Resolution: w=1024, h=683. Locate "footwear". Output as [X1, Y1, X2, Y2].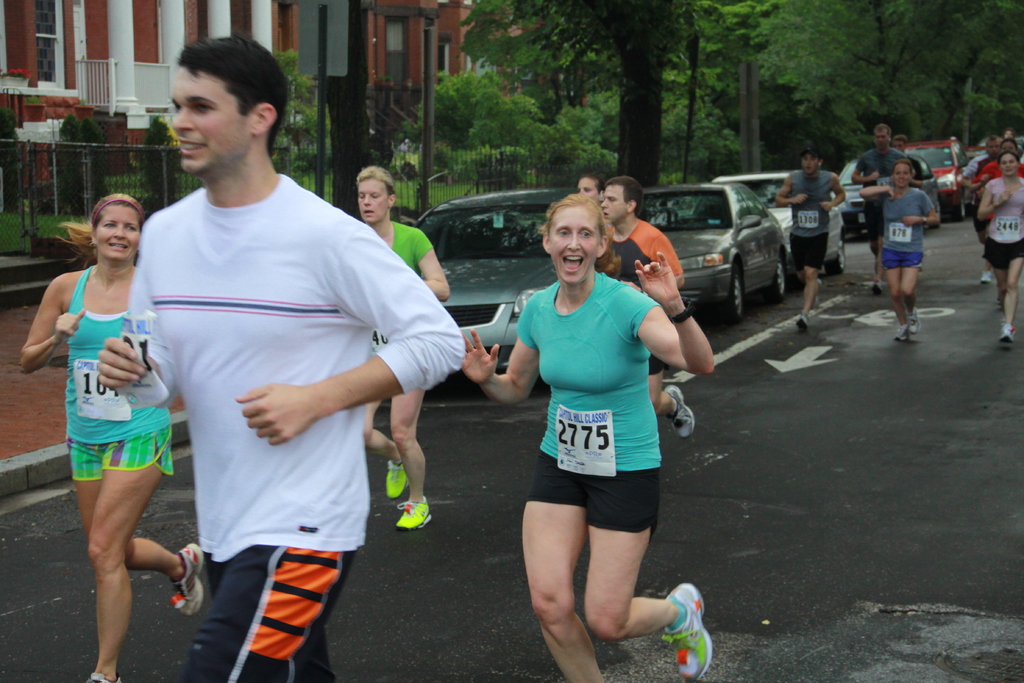
[660, 381, 696, 439].
